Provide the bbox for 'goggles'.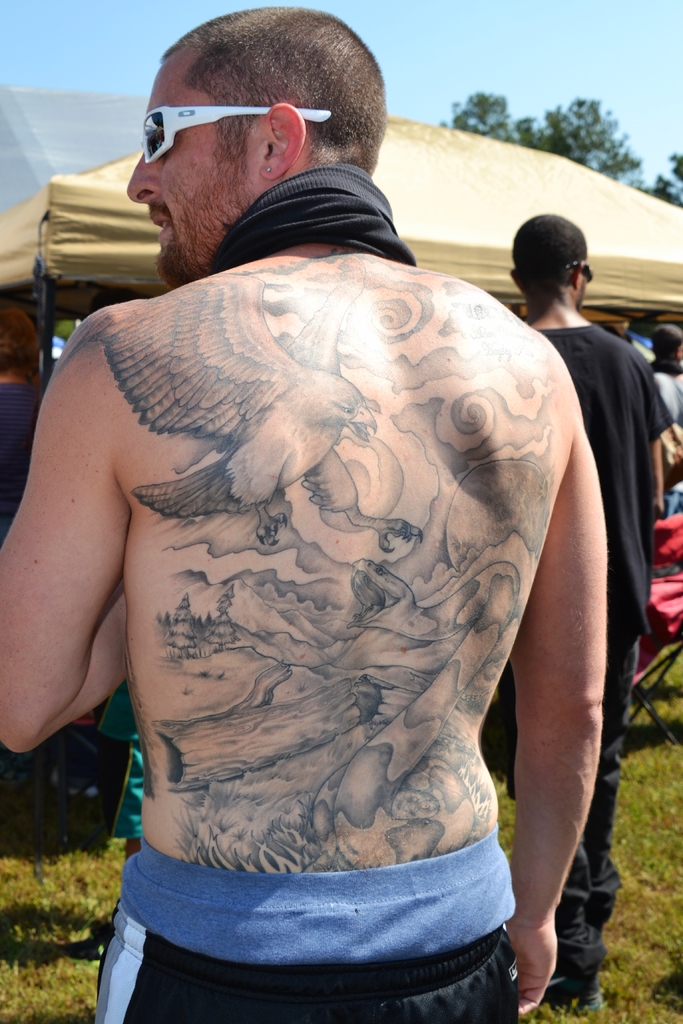
(left=138, top=105, right=337, bottom=162).
